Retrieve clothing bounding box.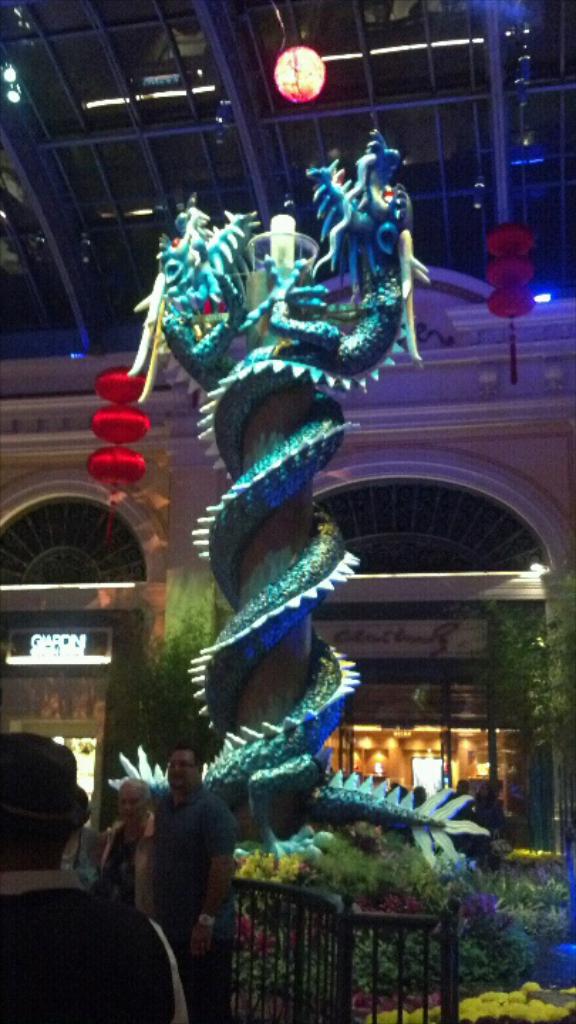
Bounding box: left=3, top=869, right=199, bottom=1023.
